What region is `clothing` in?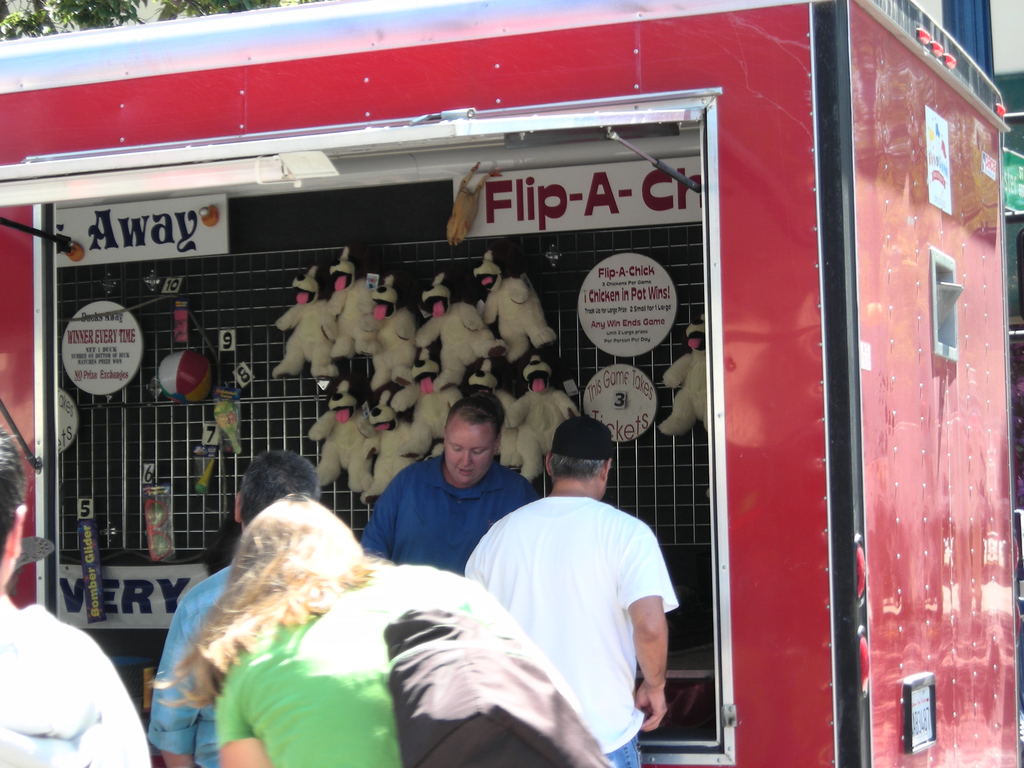
{"x1": 417, "y1": 281, "x2": 506, "y2": 384}.
